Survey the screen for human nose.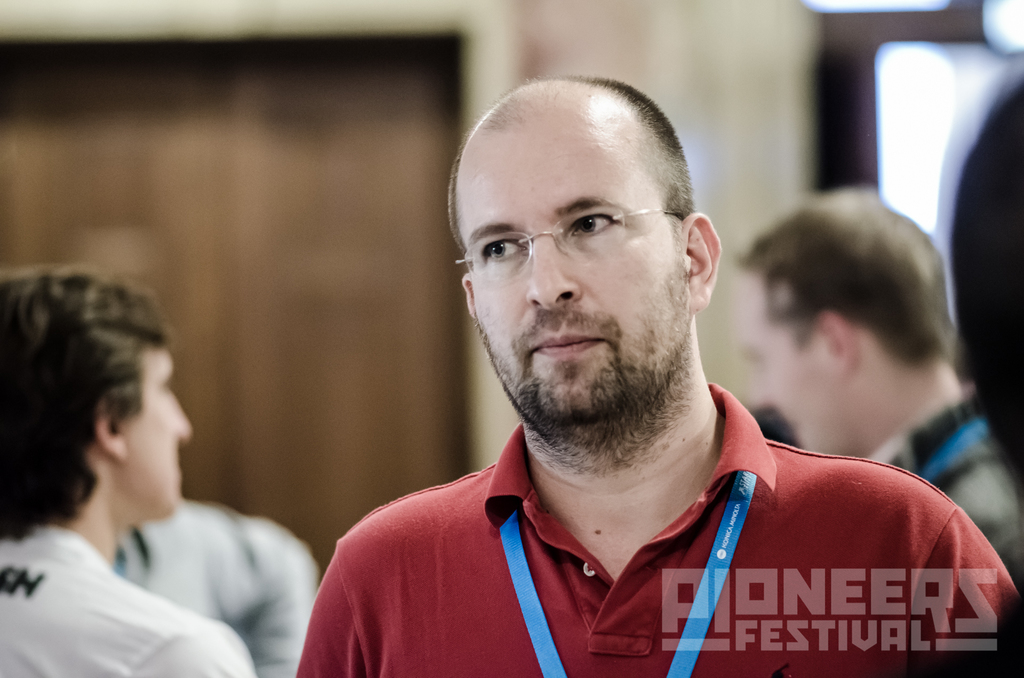
Survey found: crop(525, 225, 583, 313).
